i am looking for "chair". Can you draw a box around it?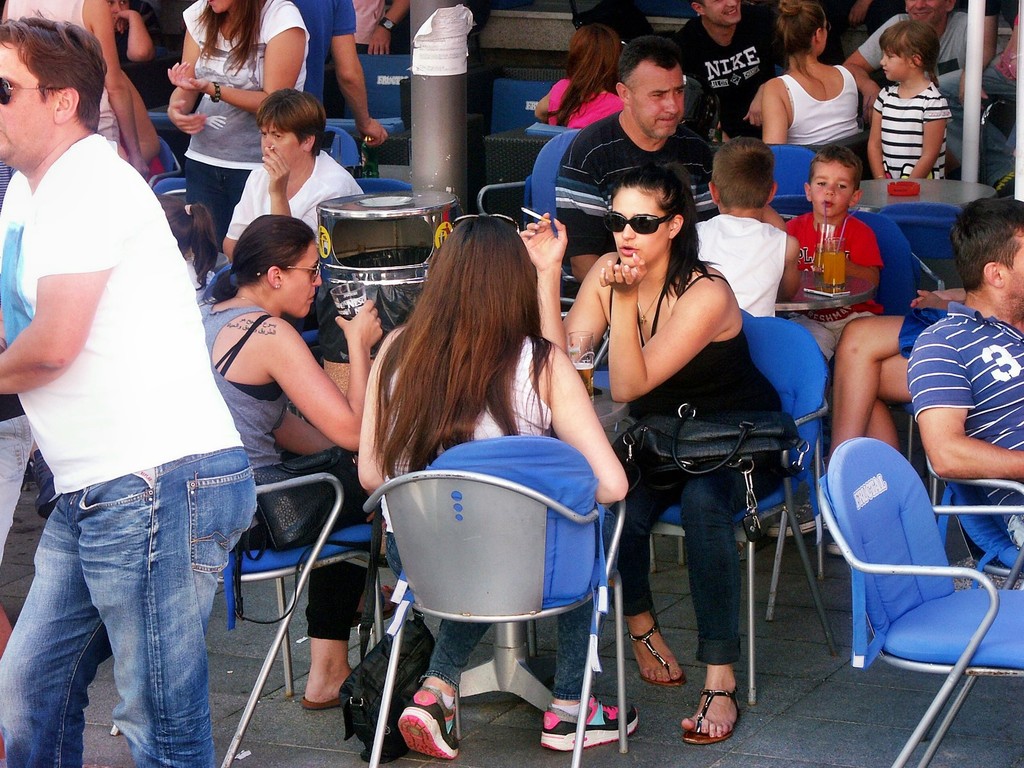
Sure, the bounding box is locate(359, 48, 413, 125).
